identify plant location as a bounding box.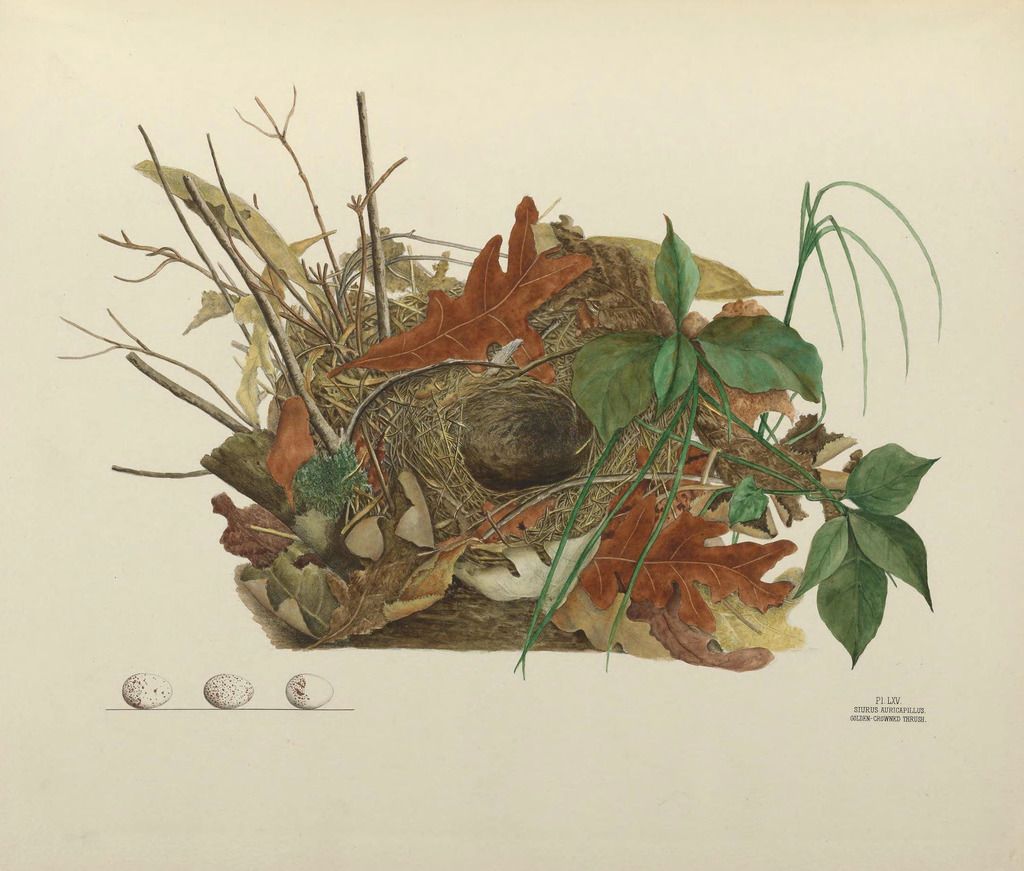
detection(68, 100, 826, 638).
